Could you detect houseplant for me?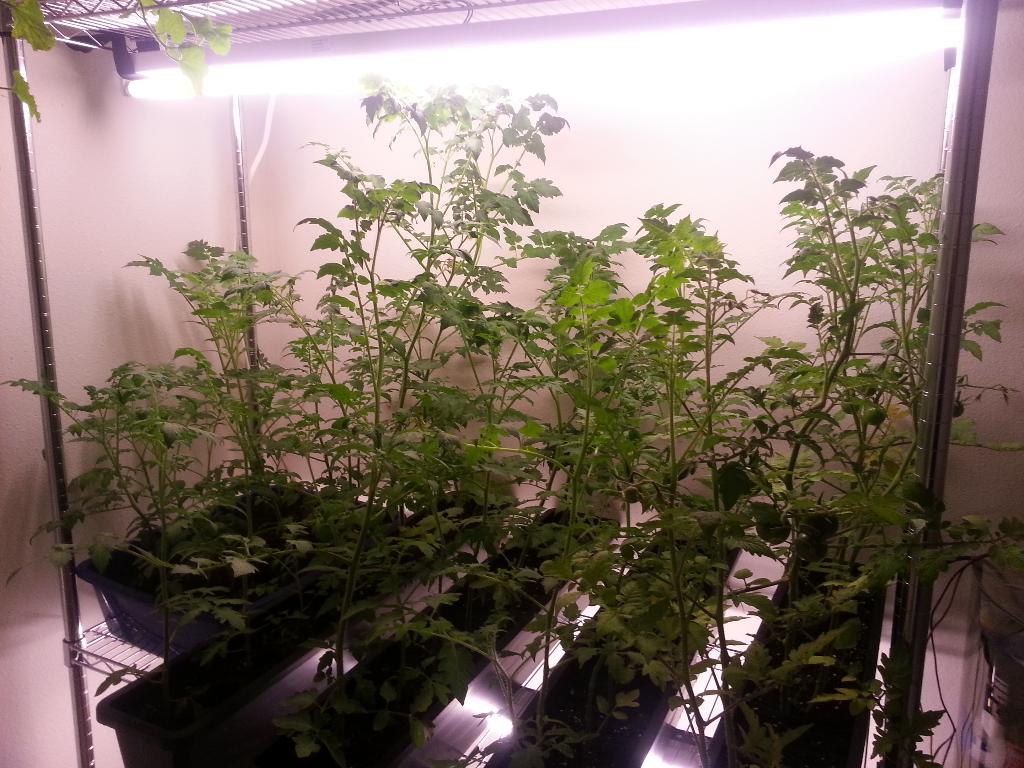
Detection result: pyautogui.locateOnScreen(287, 210, 650, 759).
